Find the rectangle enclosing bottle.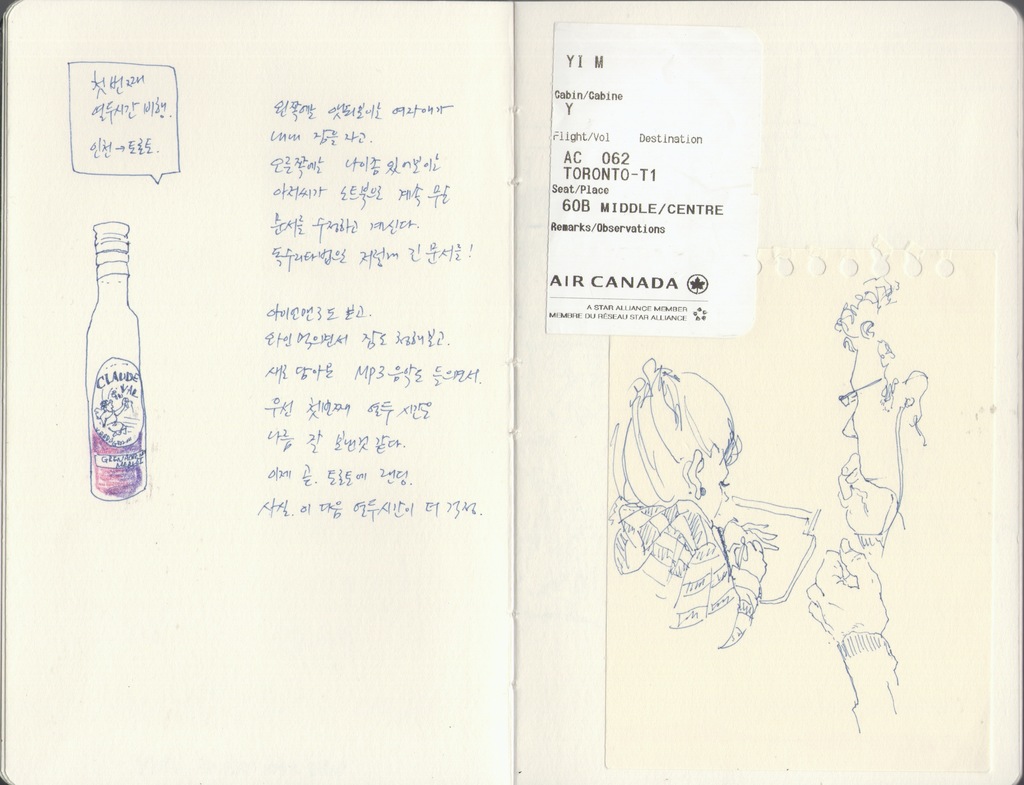
82 218 145 499.
